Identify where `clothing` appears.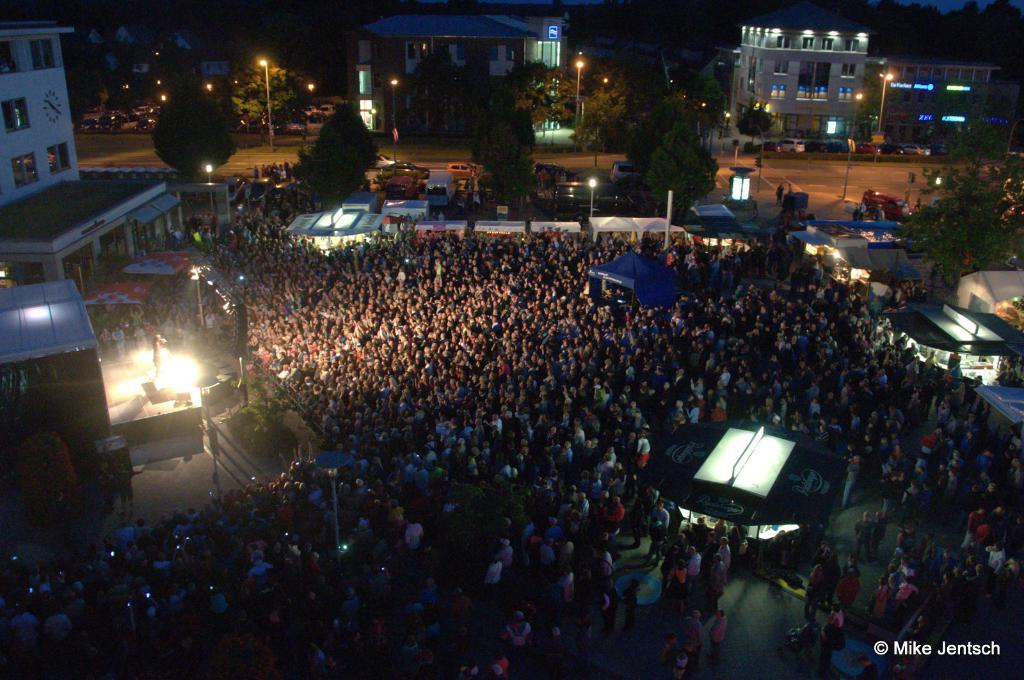
Appears at box(685, 406, 697, 420).
